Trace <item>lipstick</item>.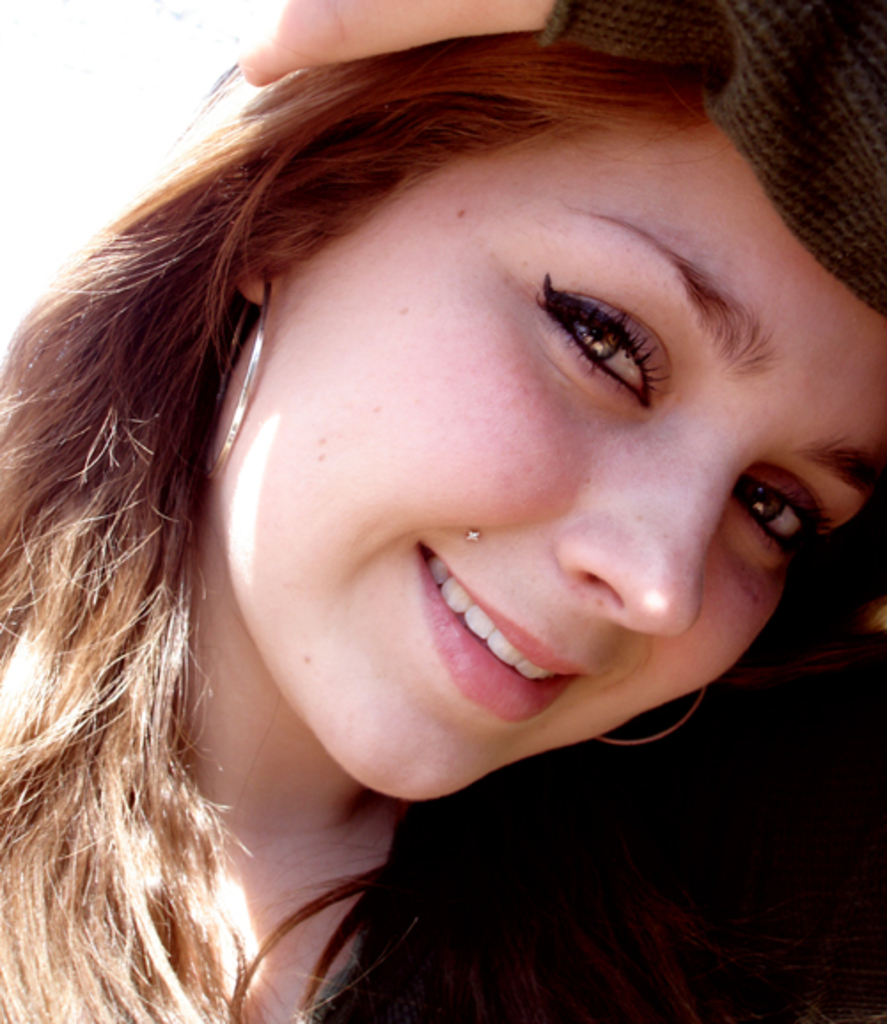
Traced to locate(413, 536, 582, 726).
